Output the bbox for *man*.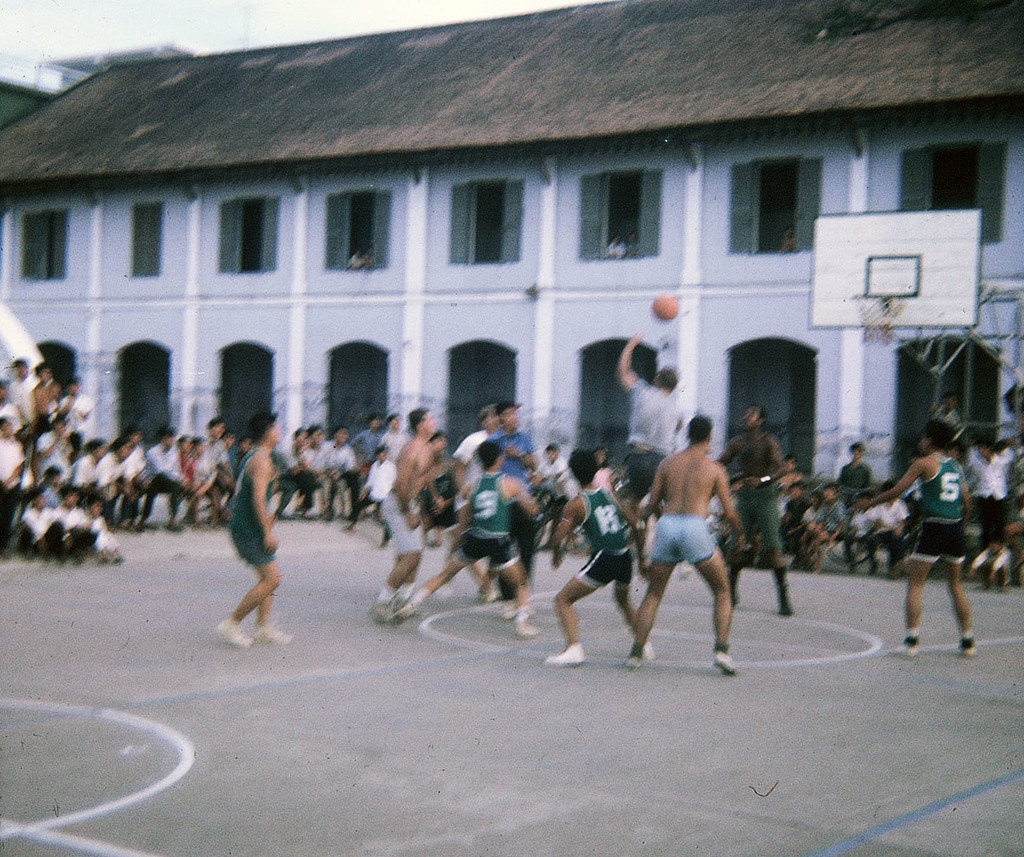
BBox(209, 414, 293, 646).
